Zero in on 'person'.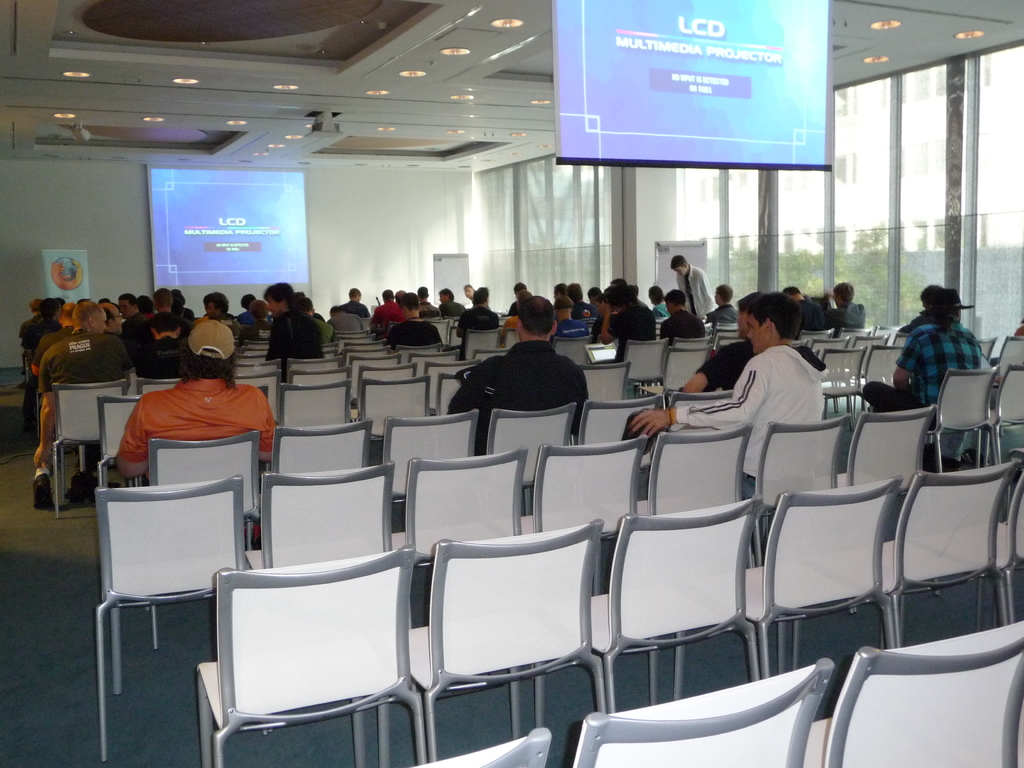
Zeroed in: 668, 254, 719, 314.
